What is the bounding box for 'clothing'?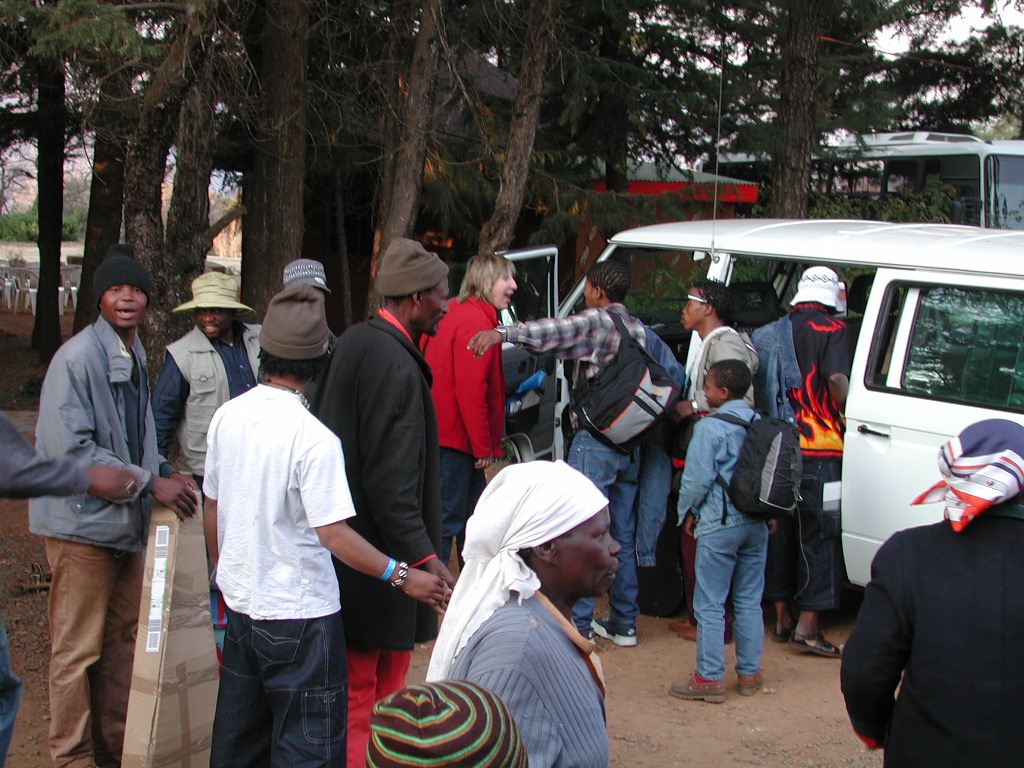
(904, 412, 1023, 524).
